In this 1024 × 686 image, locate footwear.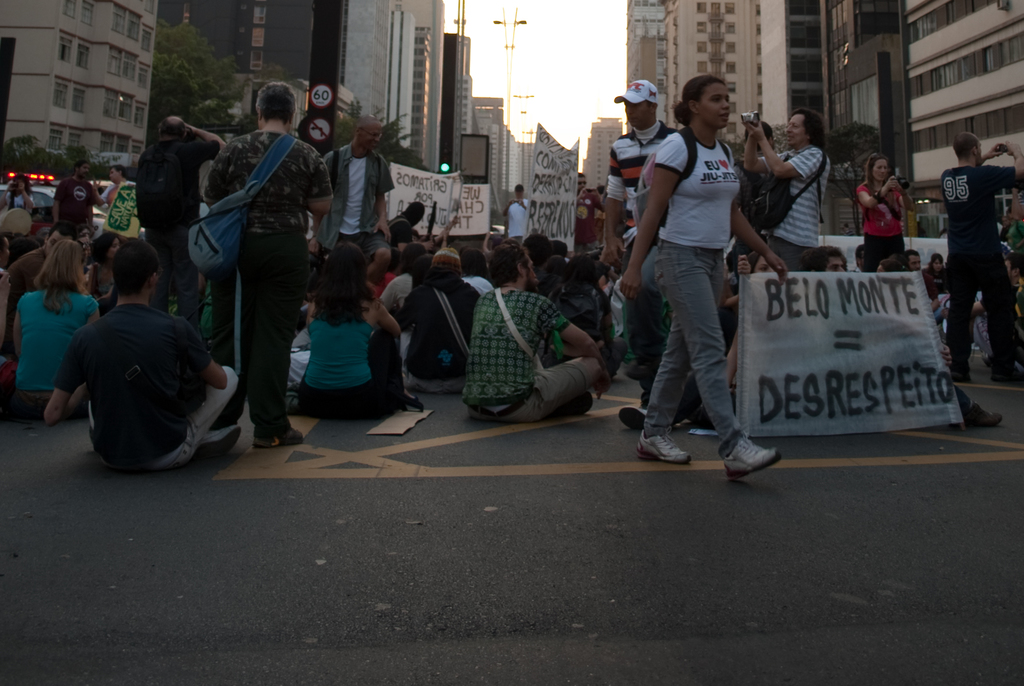
Bounding box: [257, 419, 303, 450].
